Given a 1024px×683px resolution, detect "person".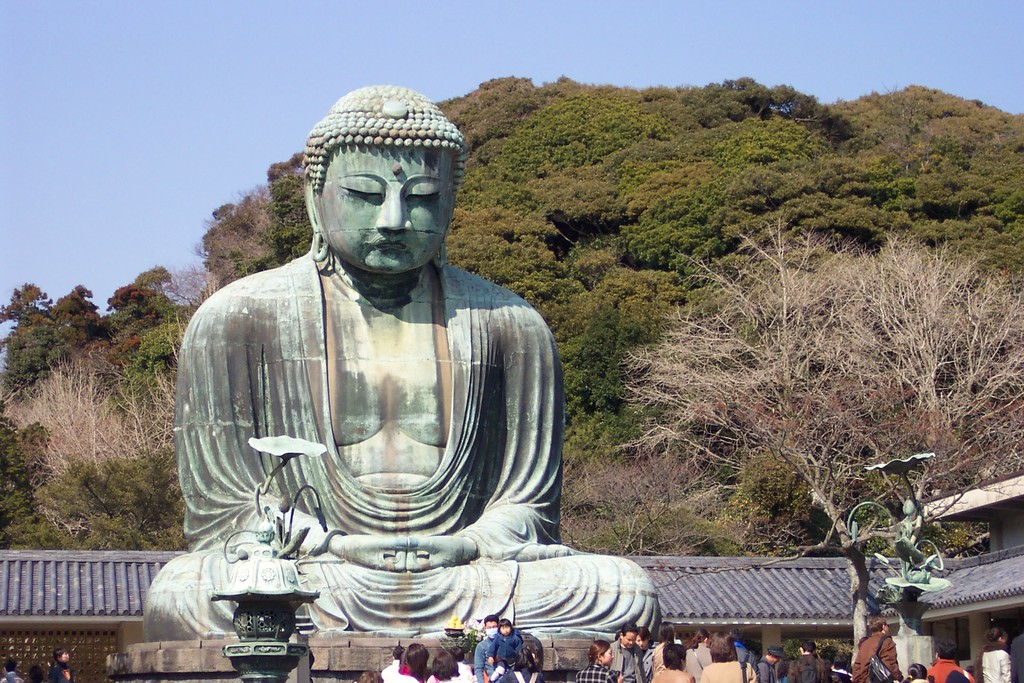
(575,638,619,682).
